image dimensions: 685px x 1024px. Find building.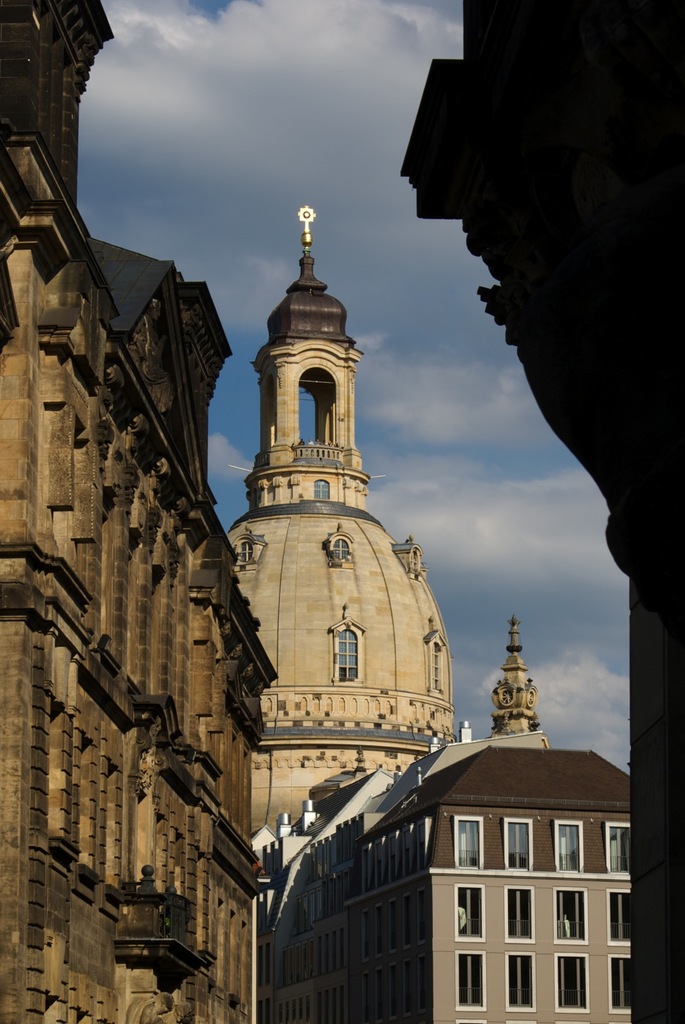
bbox=[223, 205, 457, 828].
